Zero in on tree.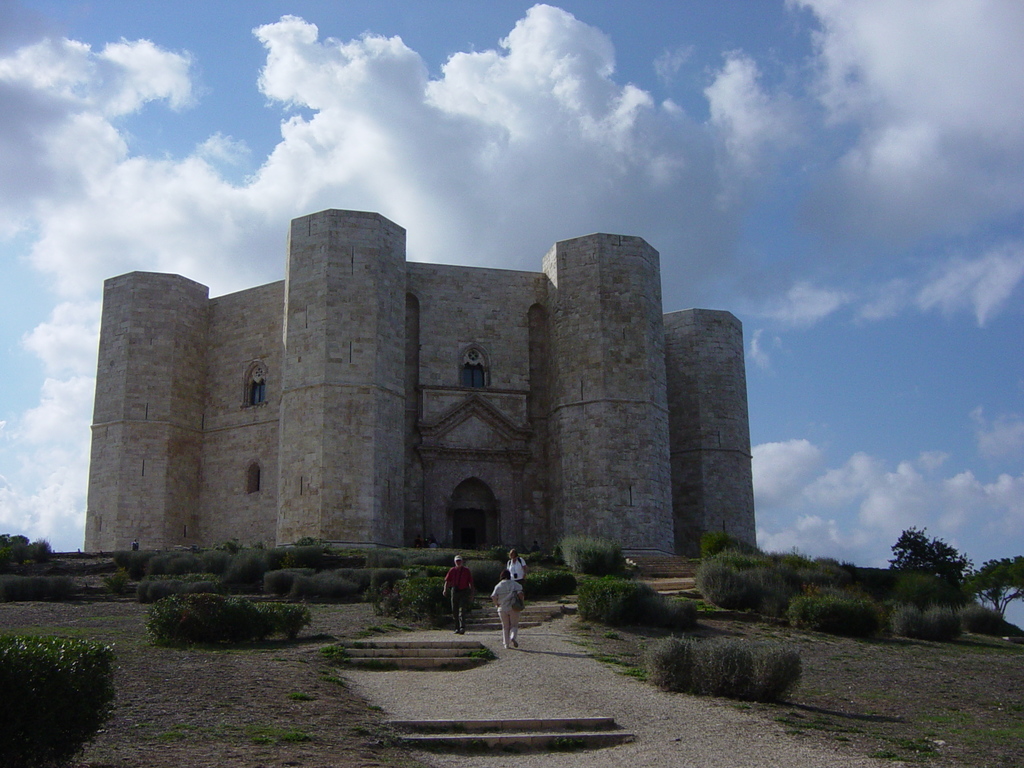
Zeroed in: pyautogui.locateOnScreen(961, 556, 1023, 620).
